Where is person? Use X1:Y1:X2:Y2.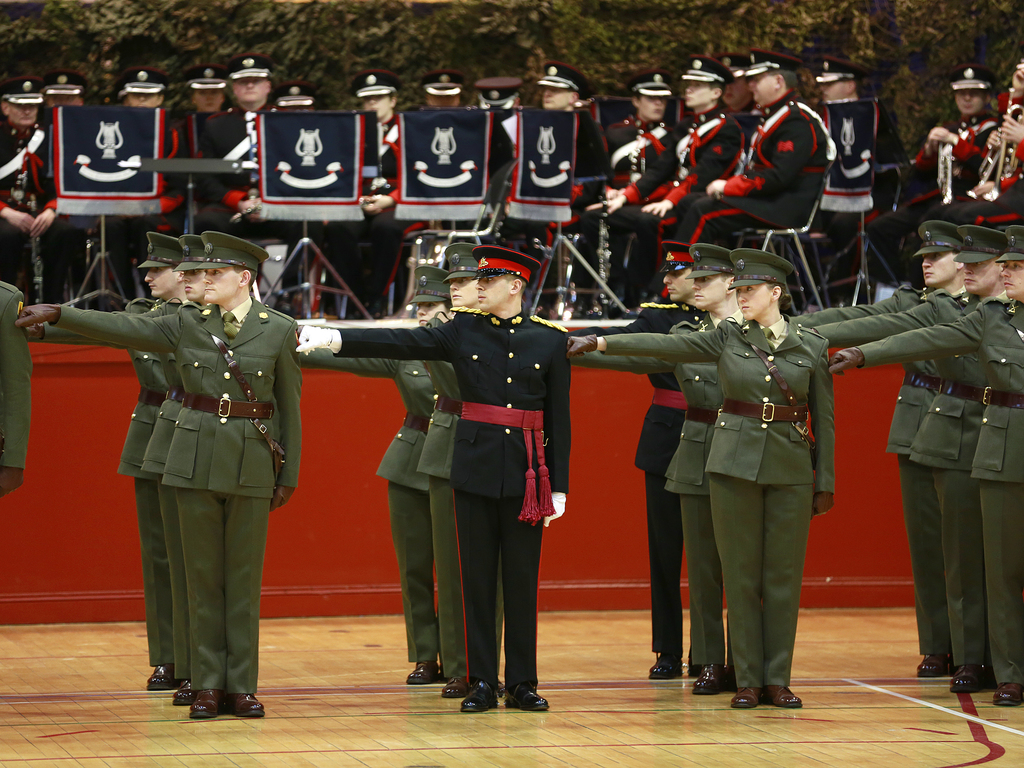
576:246:749:691.
